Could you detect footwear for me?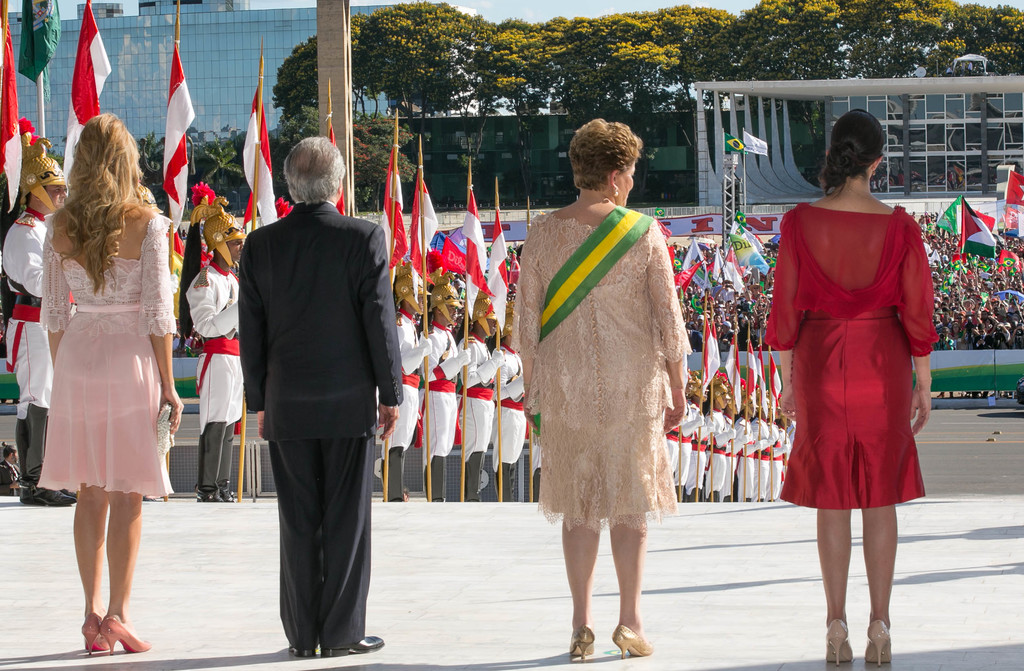
Detection result: 461,445,483,503.
